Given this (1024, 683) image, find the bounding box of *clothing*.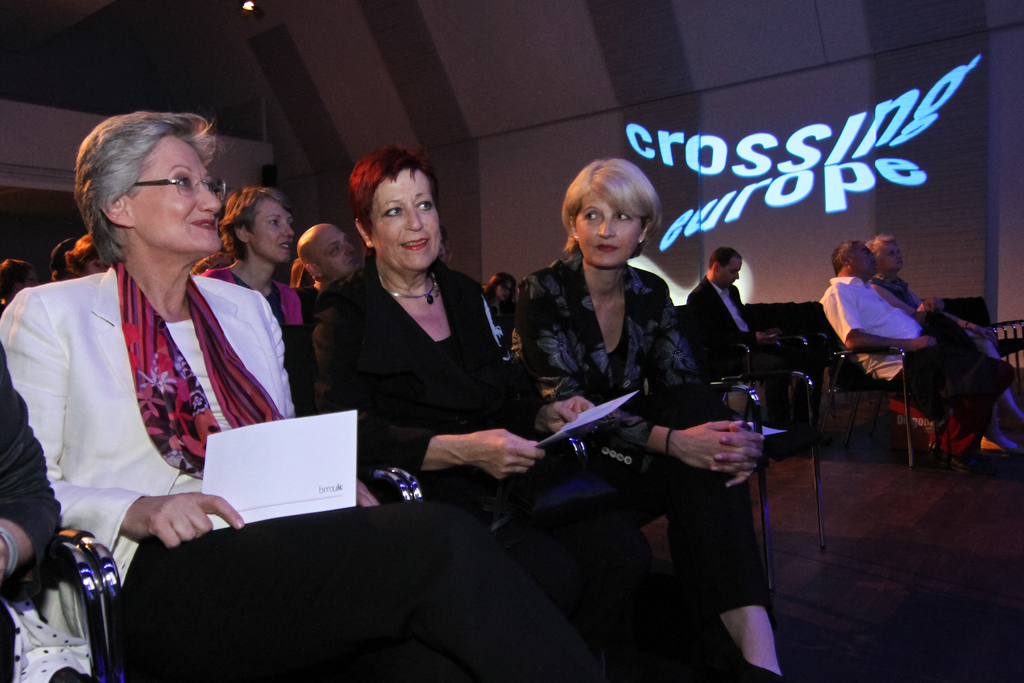
(left=203, top=253, right=305, bottom=327).
